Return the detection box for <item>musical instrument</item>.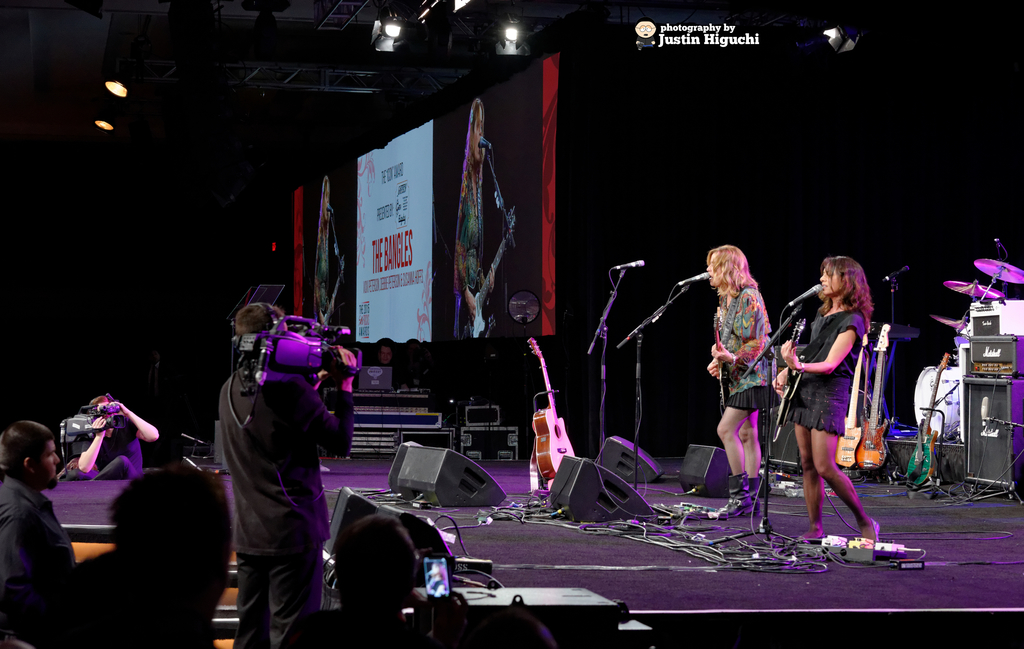
bbox=[901, 349, 948, 488].
